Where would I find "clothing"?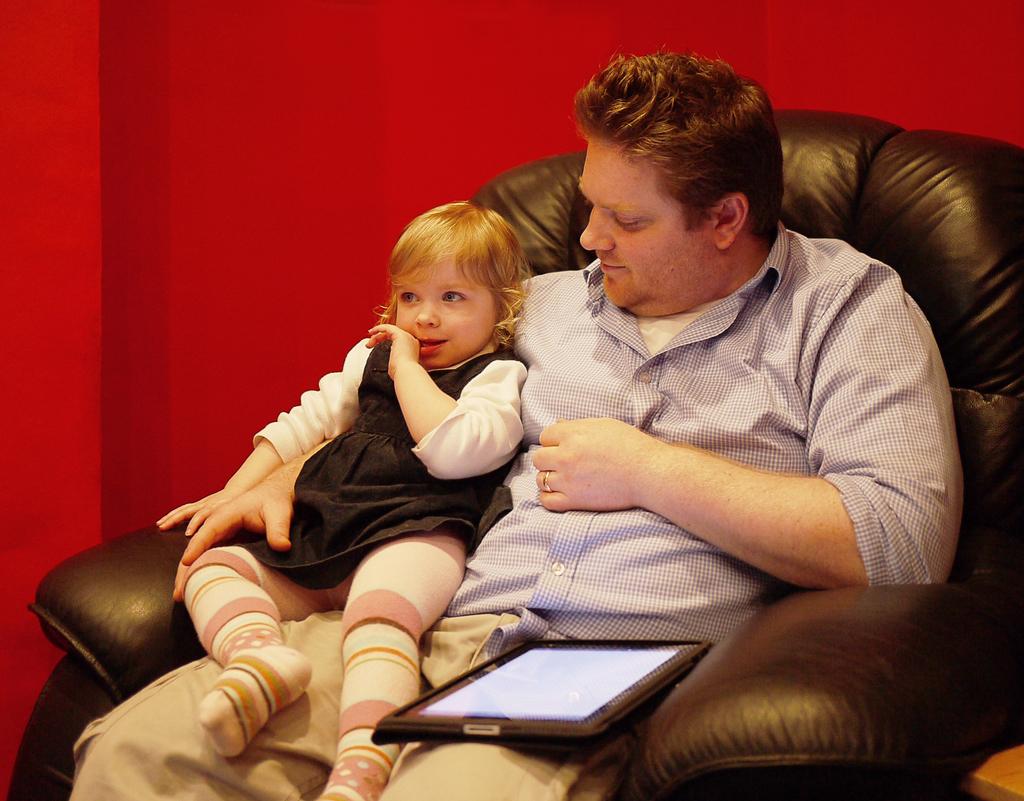
At [x1=447, y1=214, x2=961, y2=587].
